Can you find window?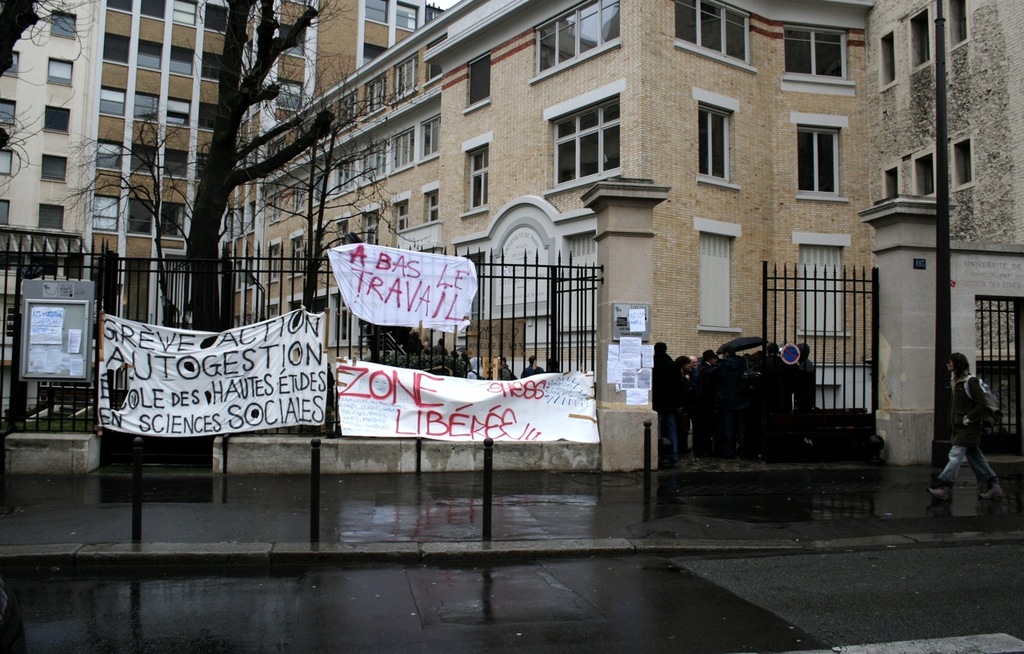
Yes, bounding box: x1=0 y1=98 x2=17 y2=126.
